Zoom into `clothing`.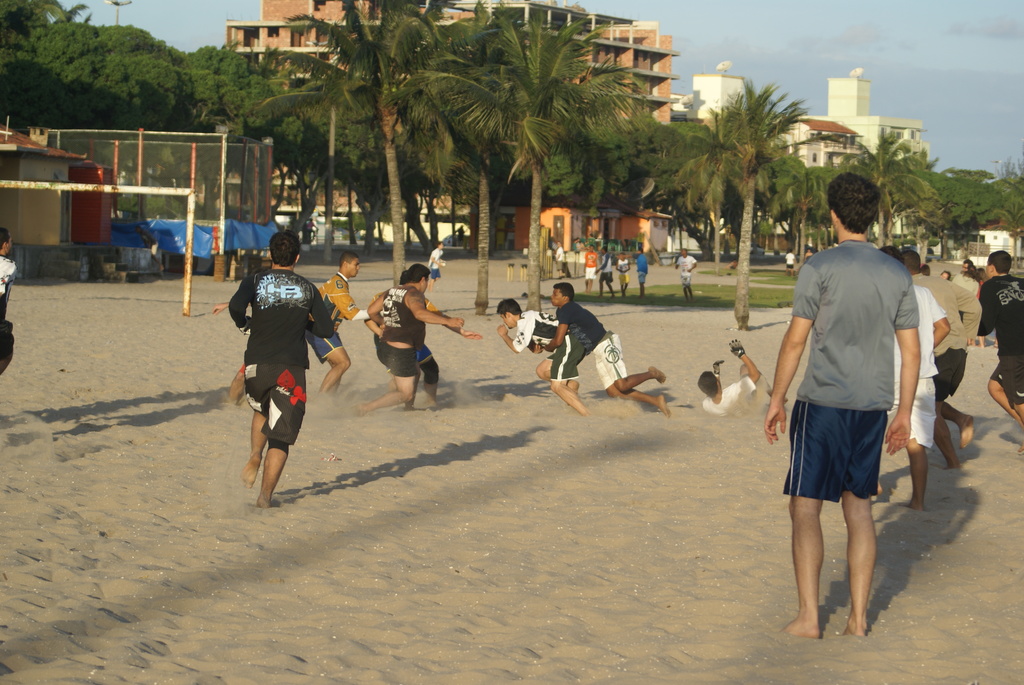
Zoom target: x1=550 y1=282 x2=598 y2=375.
